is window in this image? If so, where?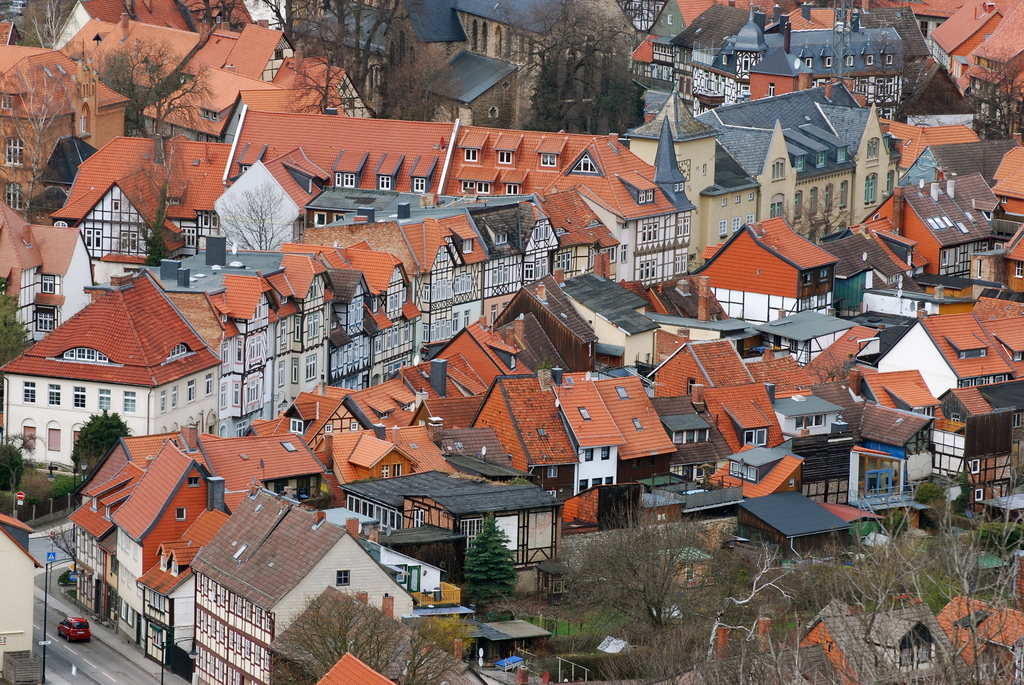
Yes, at 309/280/319/301.
